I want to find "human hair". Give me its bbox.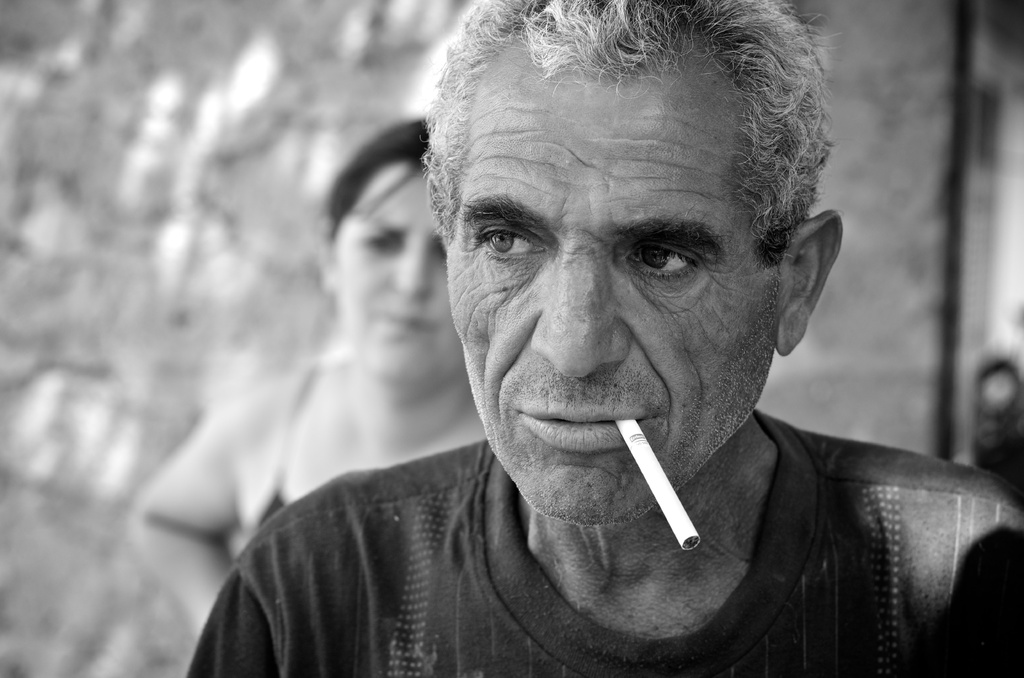
select_region(430, 23, 801, 200).
